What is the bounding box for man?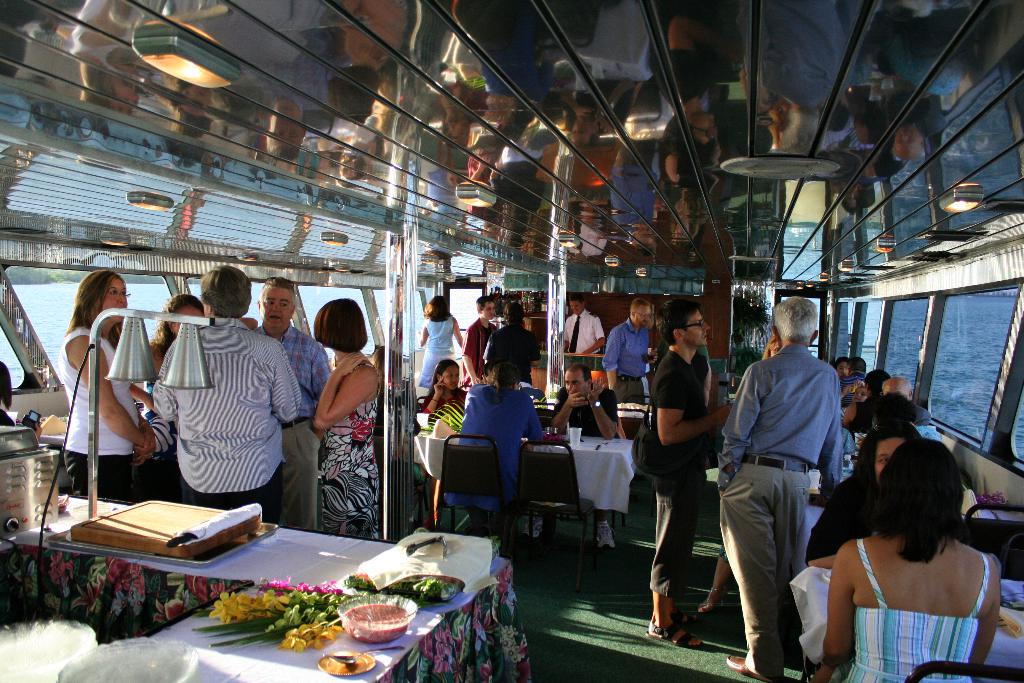
566, 288, 614, 358.
